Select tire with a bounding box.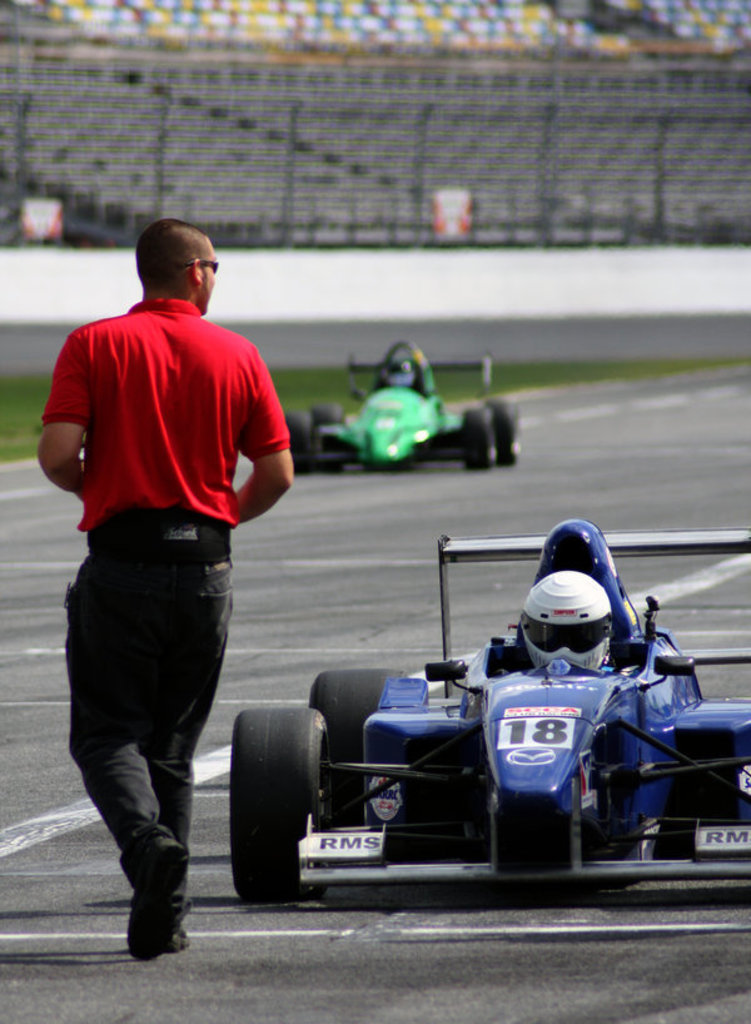
<box>302,408,350,478</box>.
